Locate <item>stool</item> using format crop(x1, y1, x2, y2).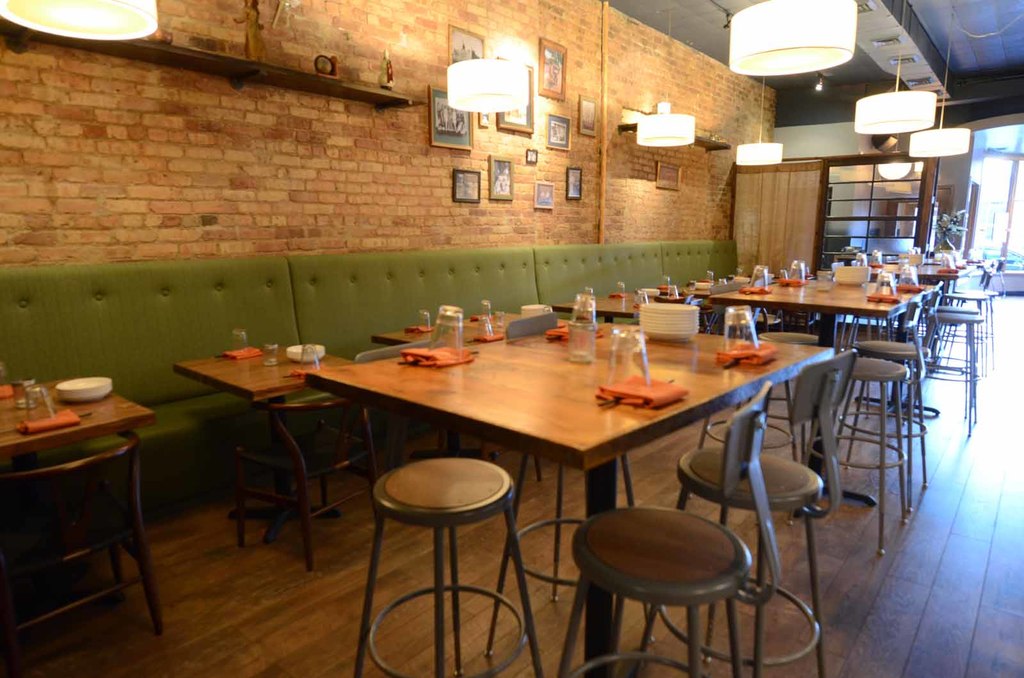
crop(926, 312, 984, 434).
